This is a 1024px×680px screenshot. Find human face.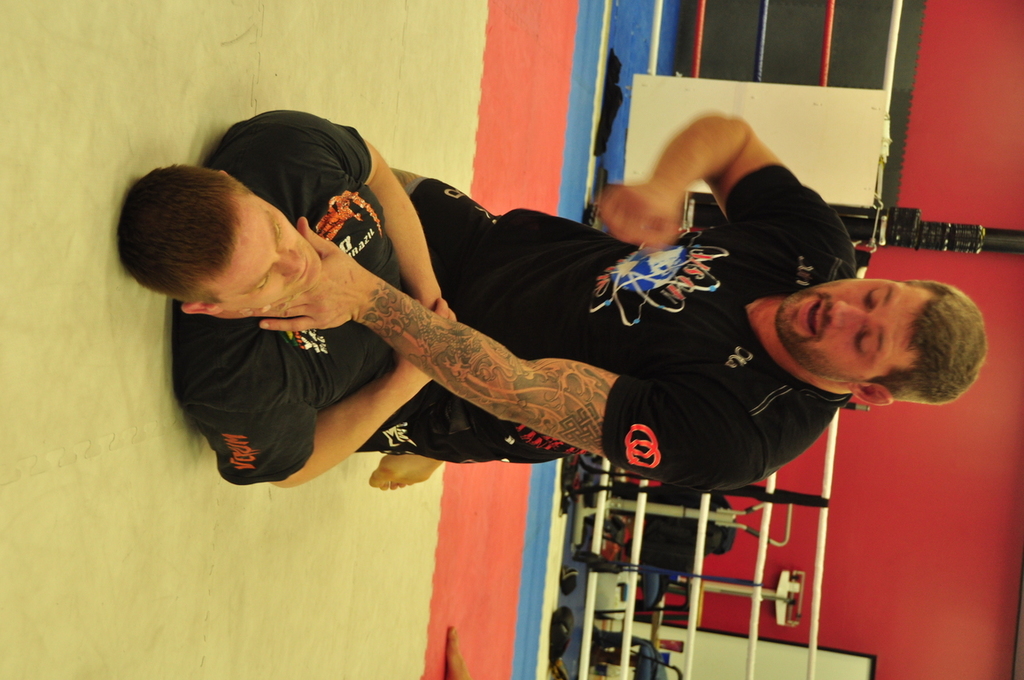
Bounding box: bbox=(221, 195, 322, 313).
